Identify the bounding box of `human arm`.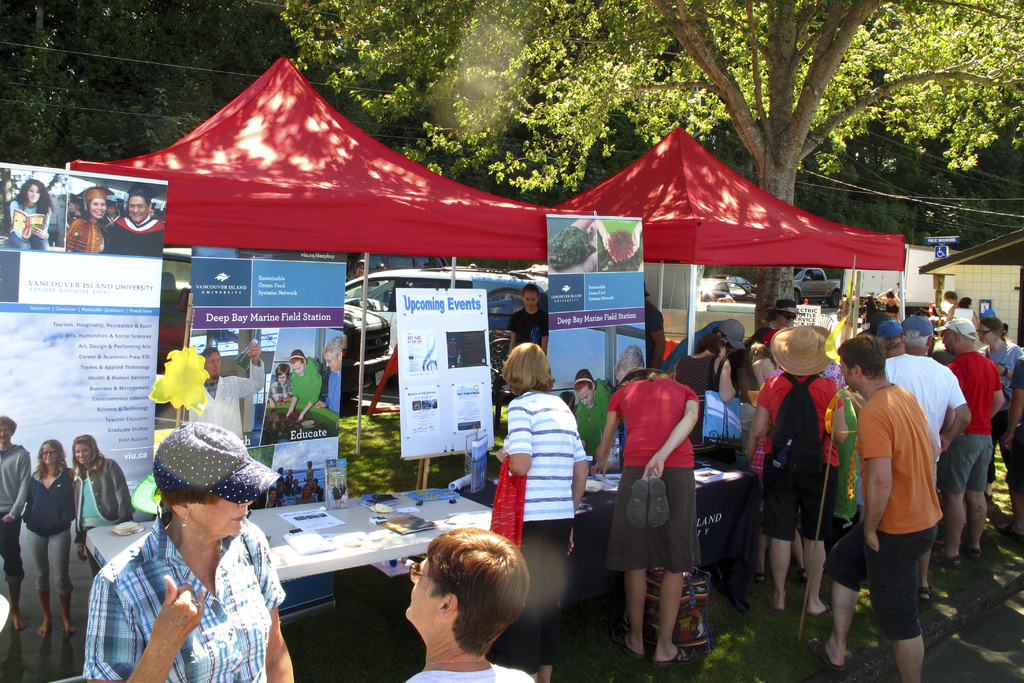
l=1001, t=358, r=1023, b=451.
